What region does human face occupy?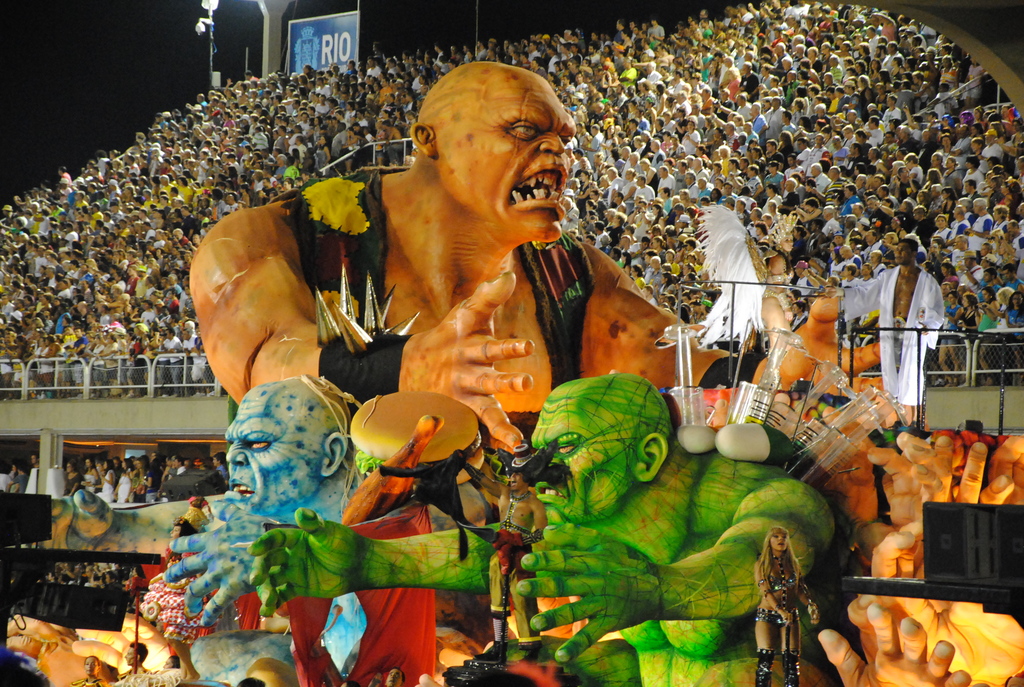
l=528, t=404, r=636, b=526.
